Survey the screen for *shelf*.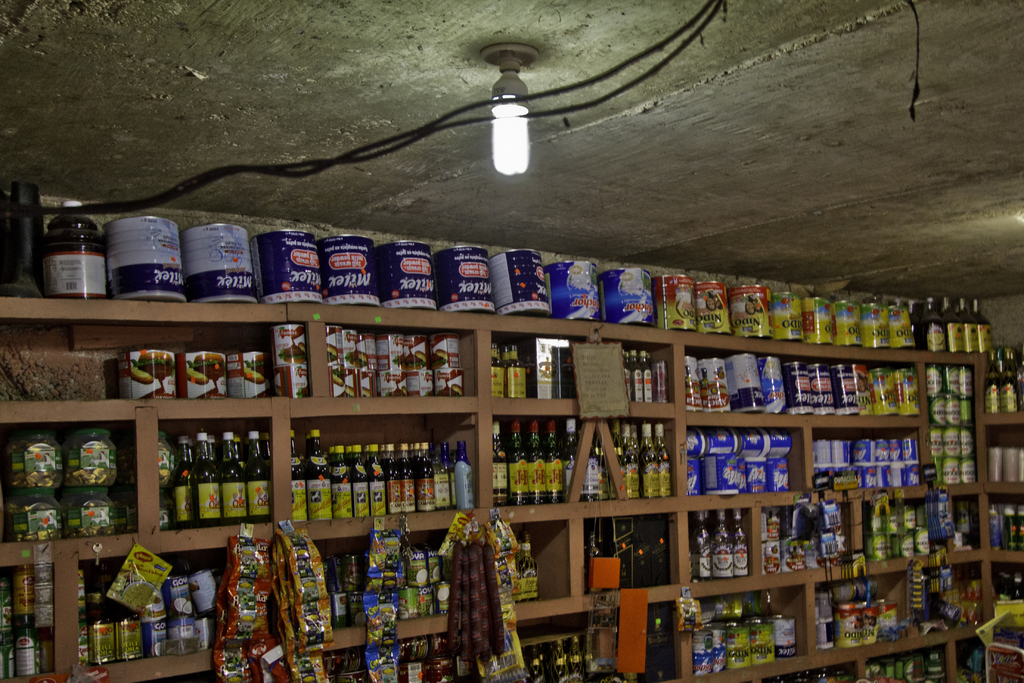
Survey found: <bbox>479, 317, 693, 413</bbox>.
